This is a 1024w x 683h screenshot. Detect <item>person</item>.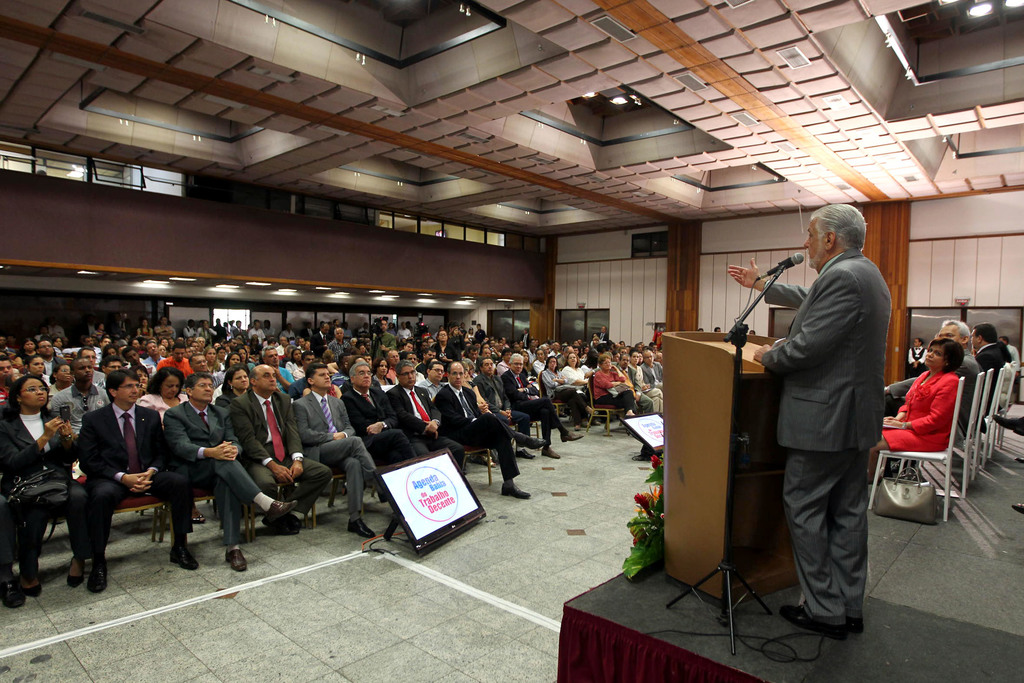
detection(753, 194, 900, 672).
